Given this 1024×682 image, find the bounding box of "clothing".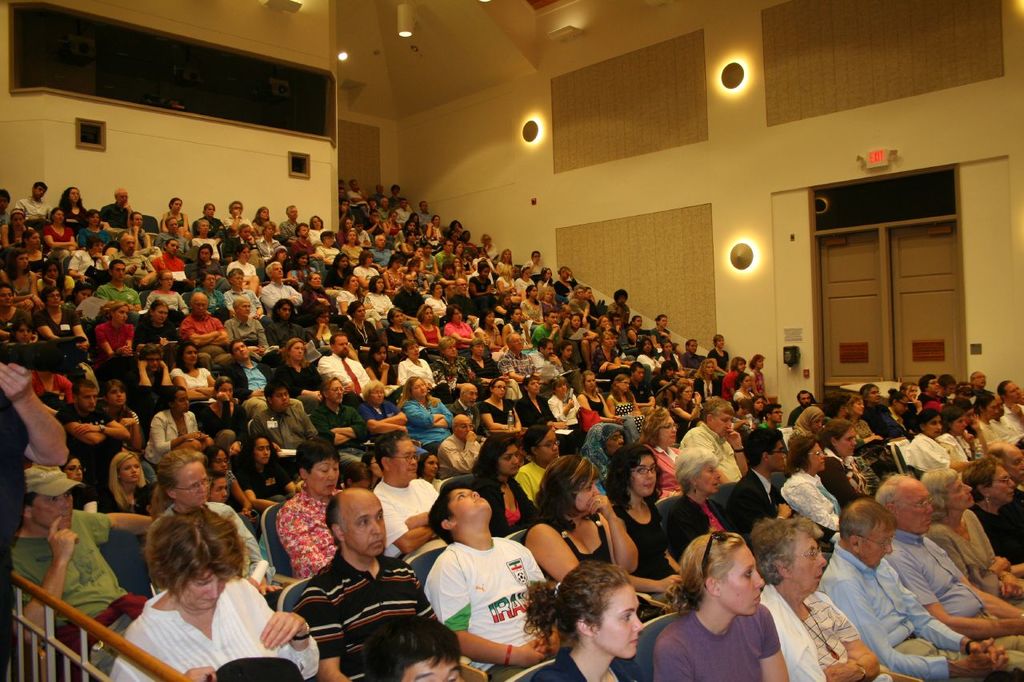
left=27, top=376, right=74, bottom=408.
